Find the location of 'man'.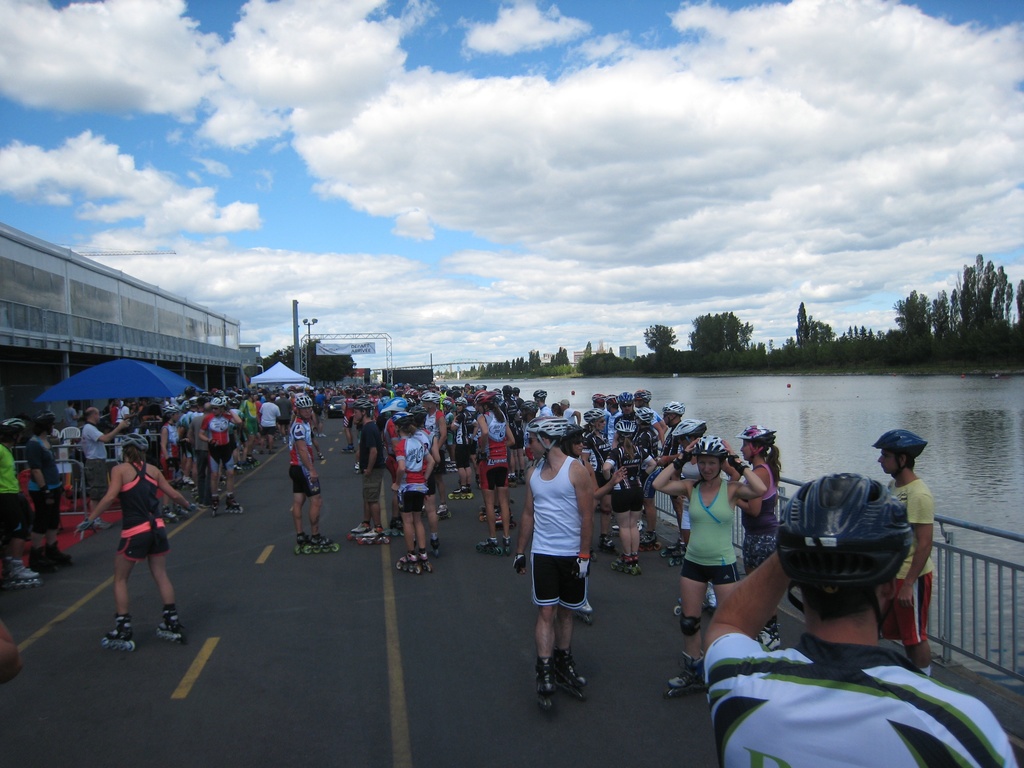
Location: bbox=[79, 404, 129, 533].
